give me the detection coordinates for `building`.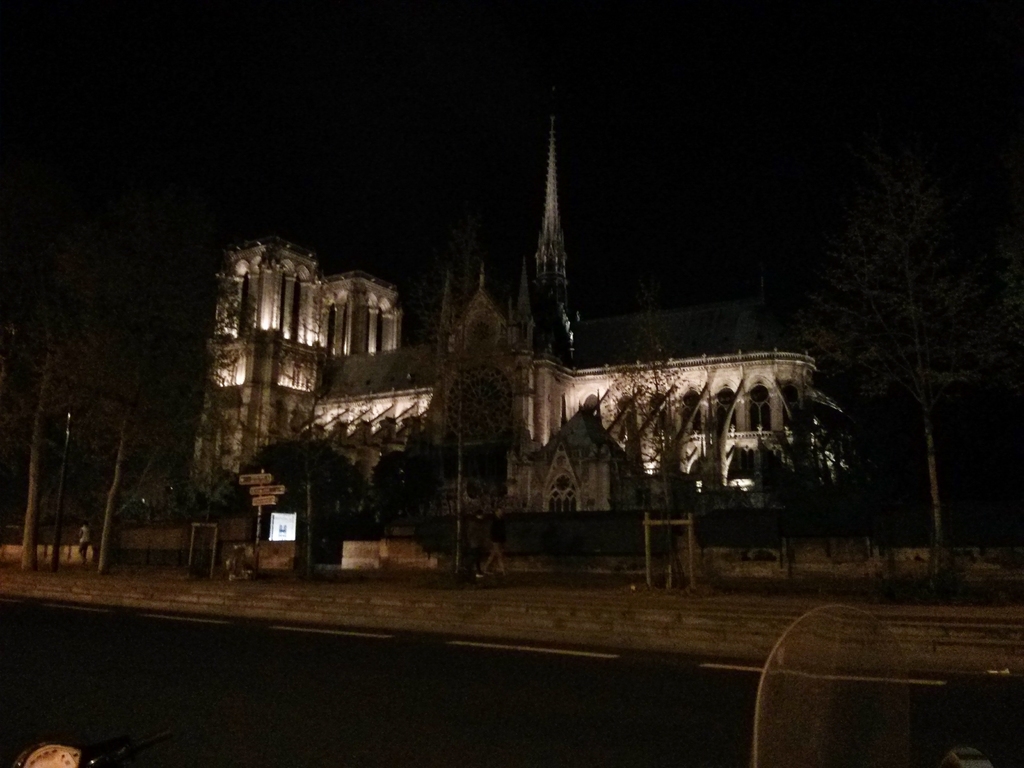
left=182, top=85, right=849, bottom=561.
